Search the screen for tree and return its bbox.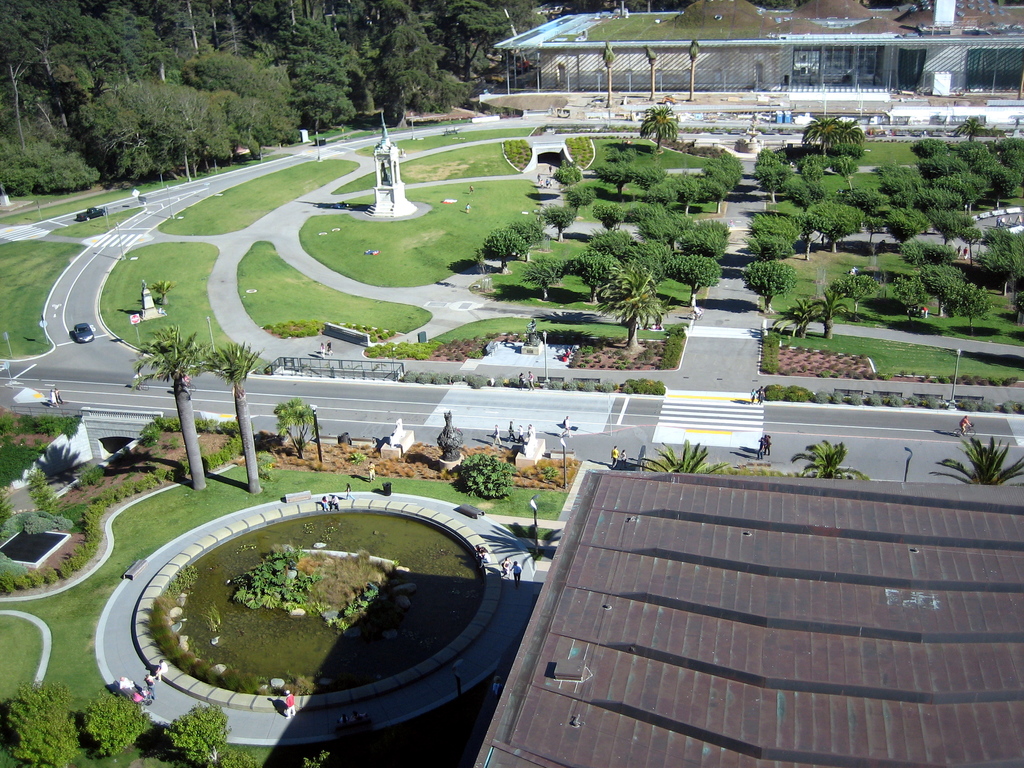
Found: [x1=893, y1=232, x2=956, y2=264].
